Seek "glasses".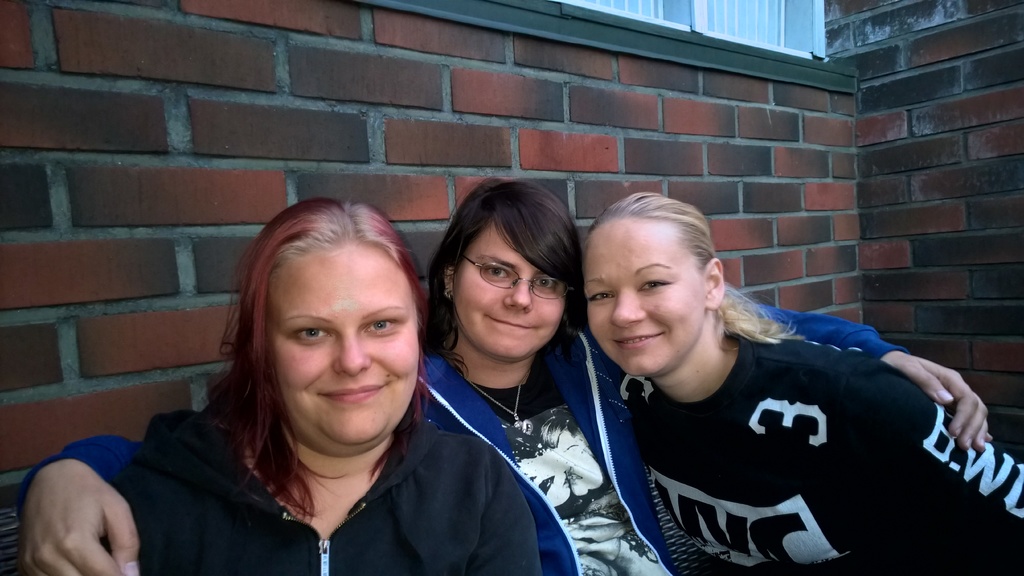
455 267 571 306.
